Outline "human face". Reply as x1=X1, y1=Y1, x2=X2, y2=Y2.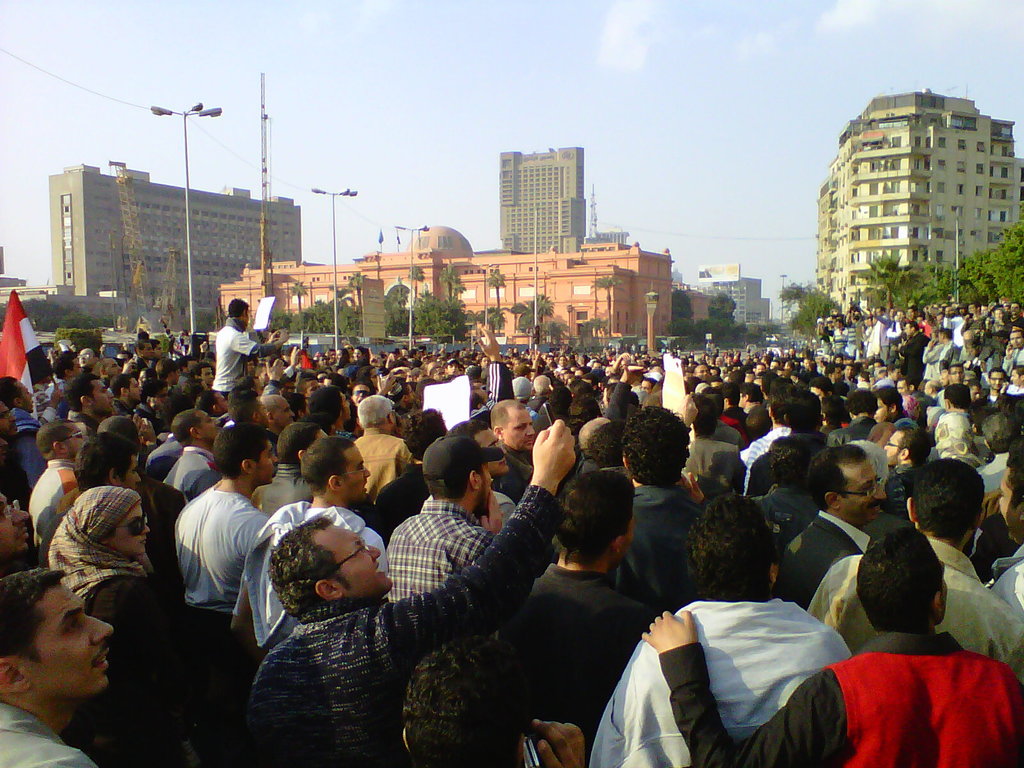
x1=79, y1=353, x2=92, y2=367.
